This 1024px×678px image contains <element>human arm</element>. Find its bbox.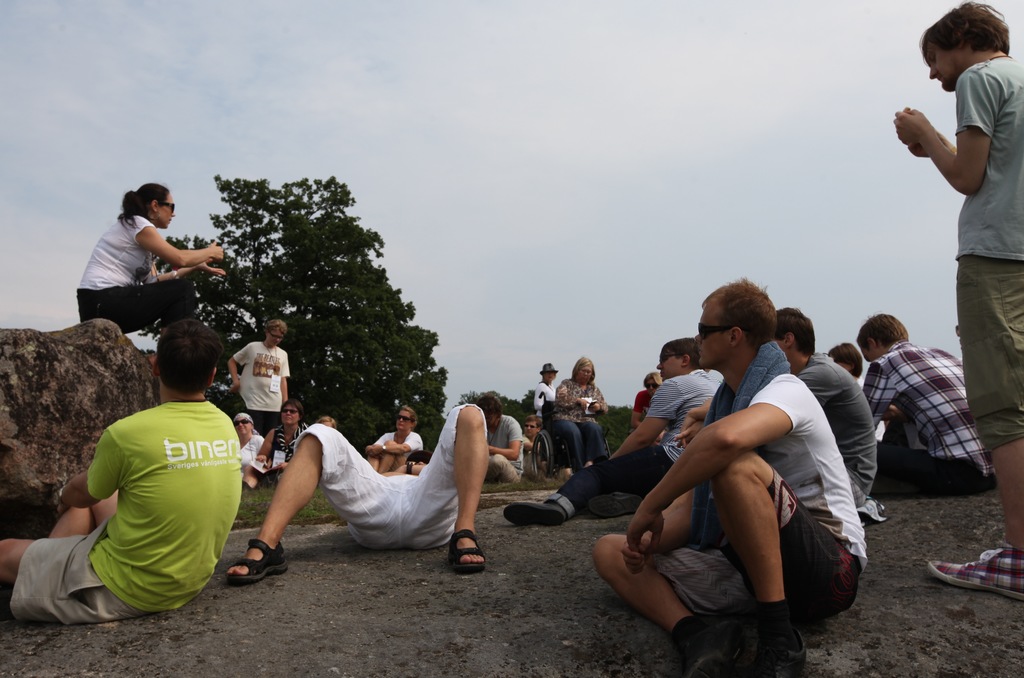
bbox=(246, 428, 276, 464).
